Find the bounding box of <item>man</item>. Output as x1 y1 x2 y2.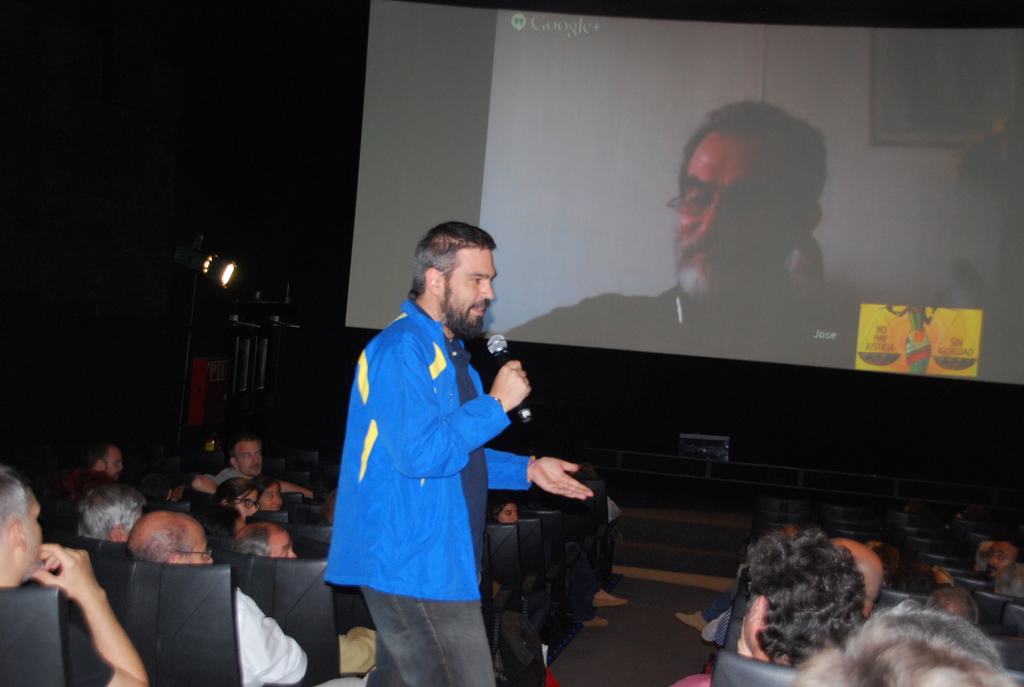
795 601 1023 686.
